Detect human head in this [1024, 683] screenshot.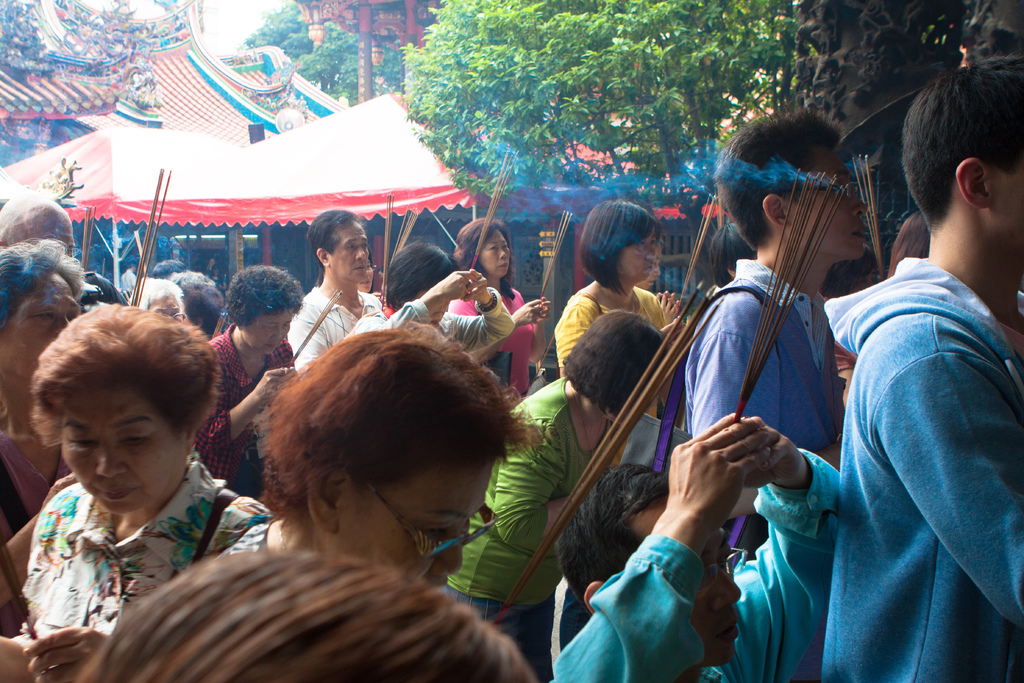
Detection: l=894, t=209, r=927, b=270.
